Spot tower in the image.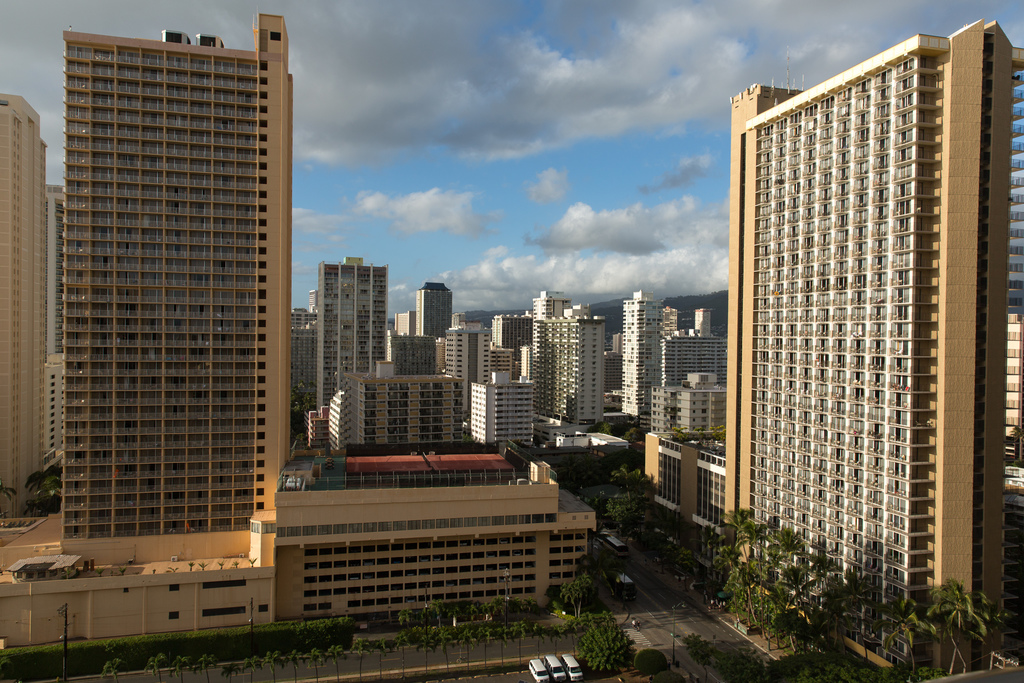
tower found at (316, 255, 384, 420).
